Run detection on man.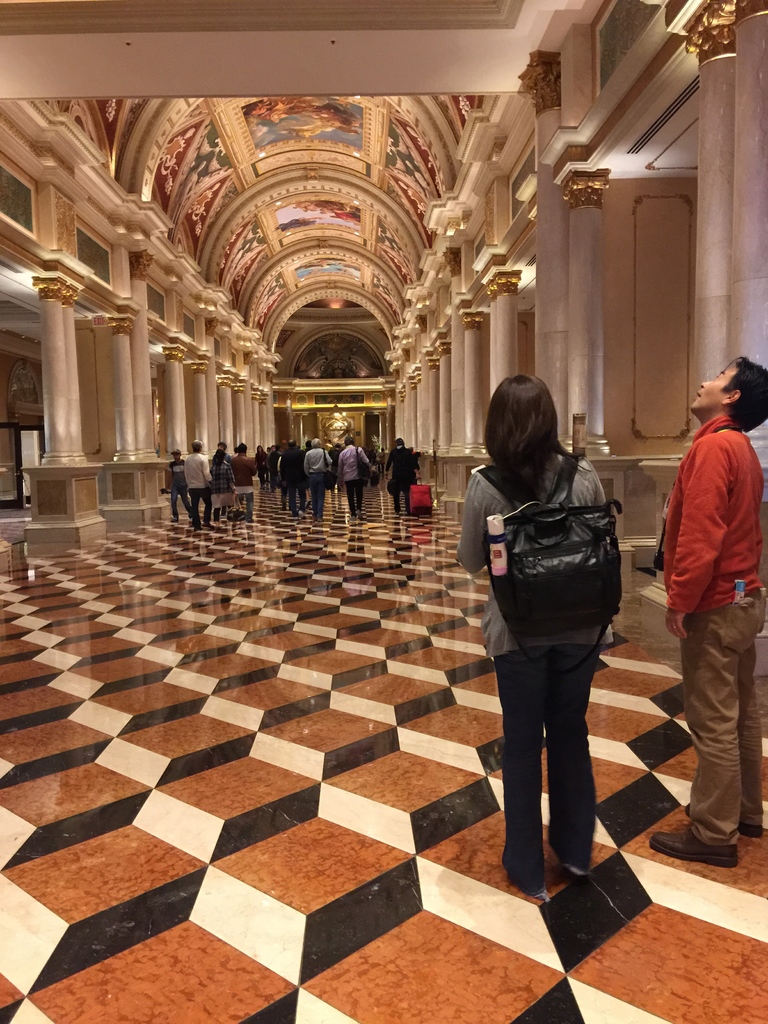
Result: box(209, 447, 235, 526).
